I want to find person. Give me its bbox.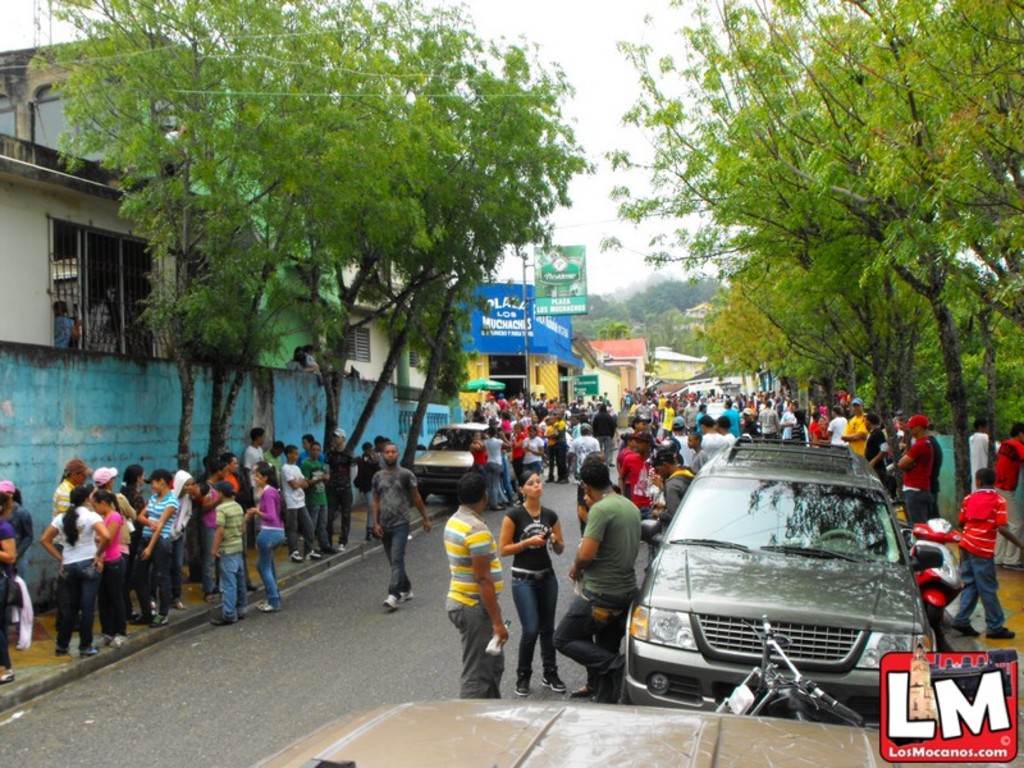
{"left": 709, "top": 385, "right": 941, "bottom": 522}.
